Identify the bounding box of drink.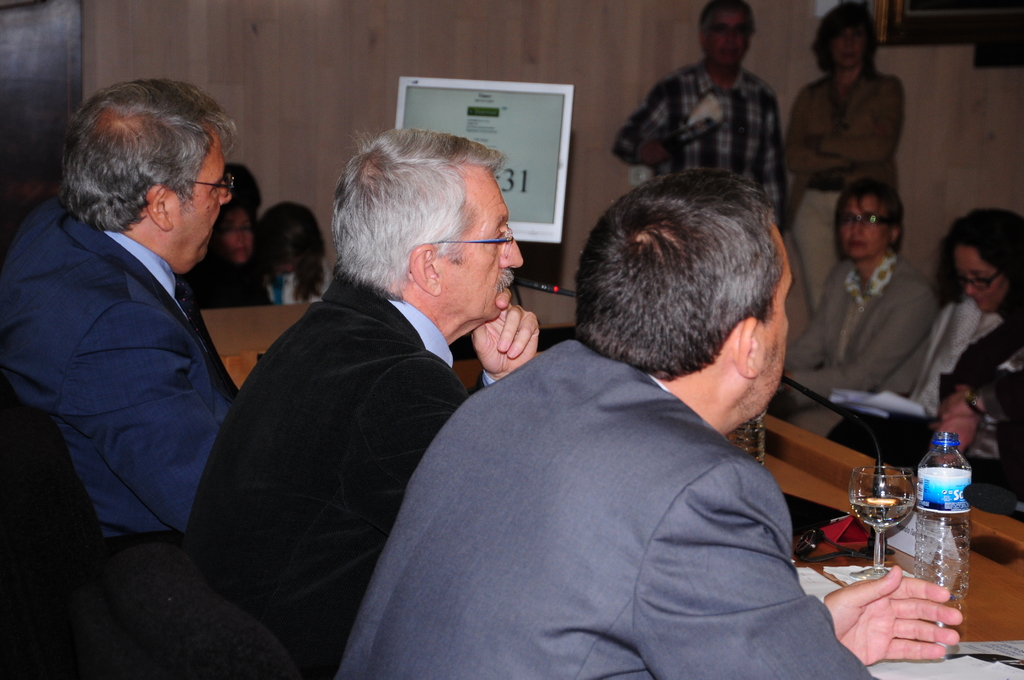
(left=851, top=498, right=915, bottom=524).
